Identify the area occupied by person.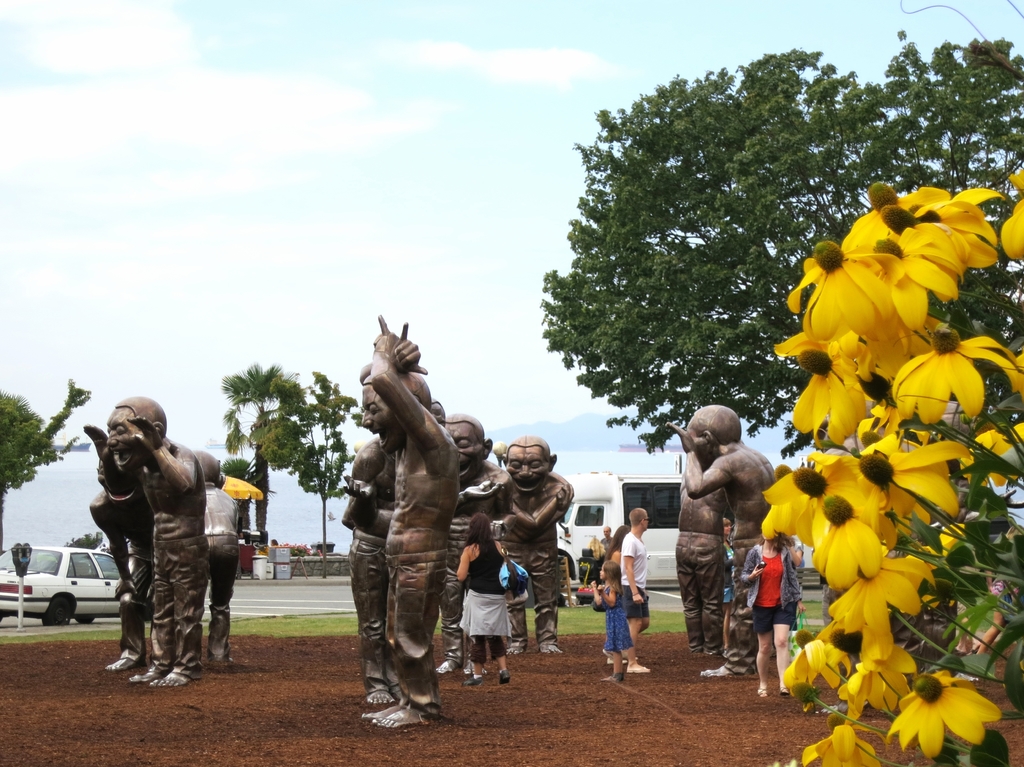
Area: <region>837, 437, 959, 711</region>.
